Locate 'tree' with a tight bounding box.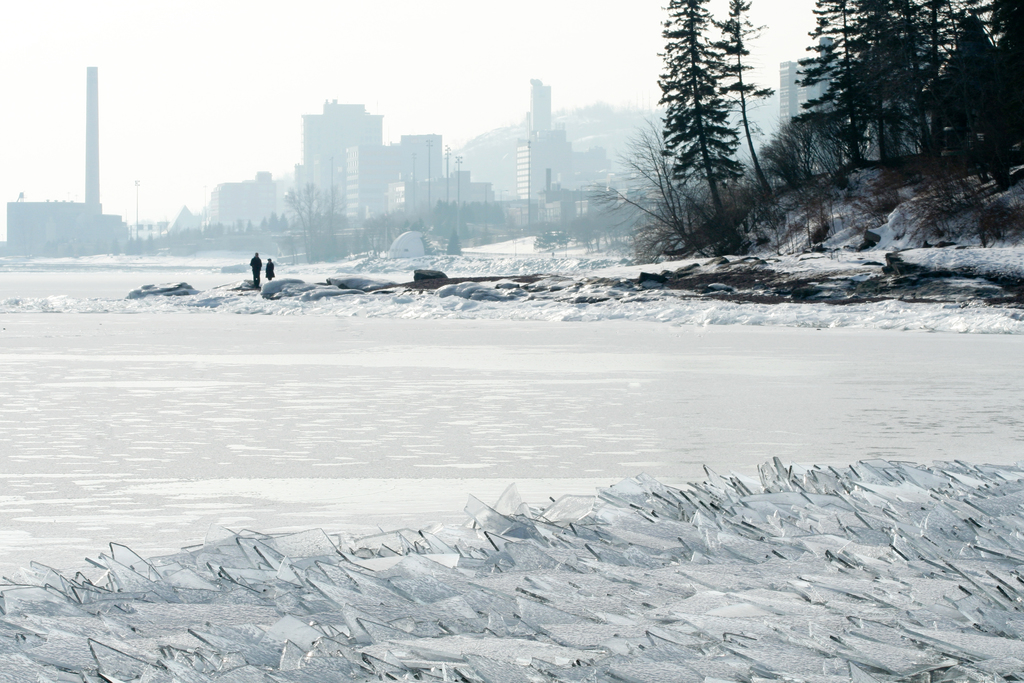
649 23 775 241.
